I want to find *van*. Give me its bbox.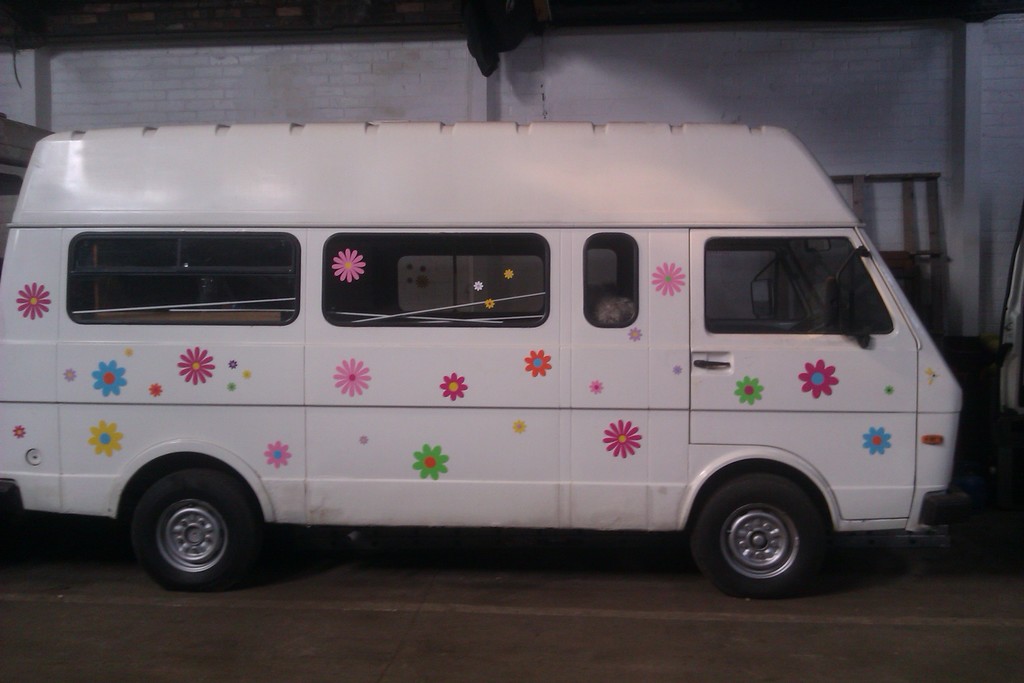
0:118:968:597.
